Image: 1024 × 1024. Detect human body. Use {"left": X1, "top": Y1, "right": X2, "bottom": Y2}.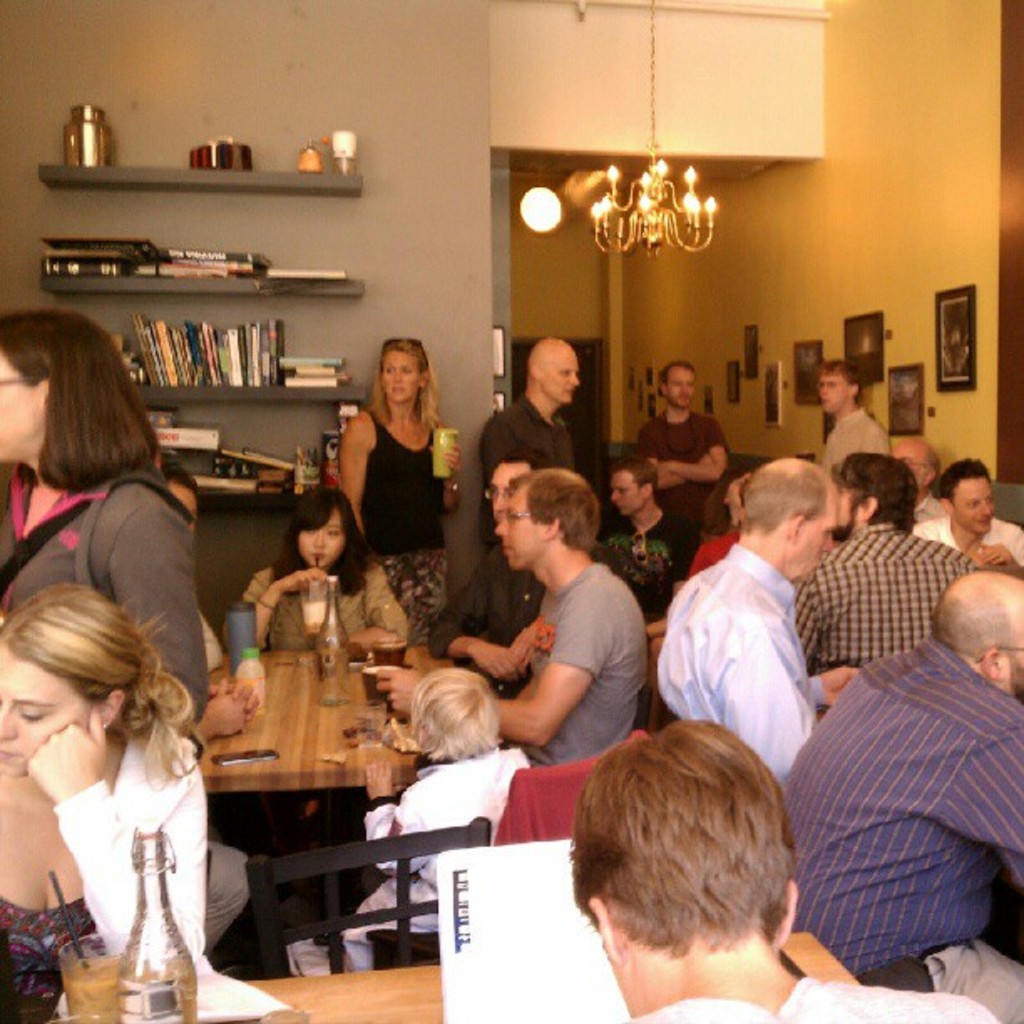
{"left": 351, "top": 746, "right": 530, "bottom": 972}.
